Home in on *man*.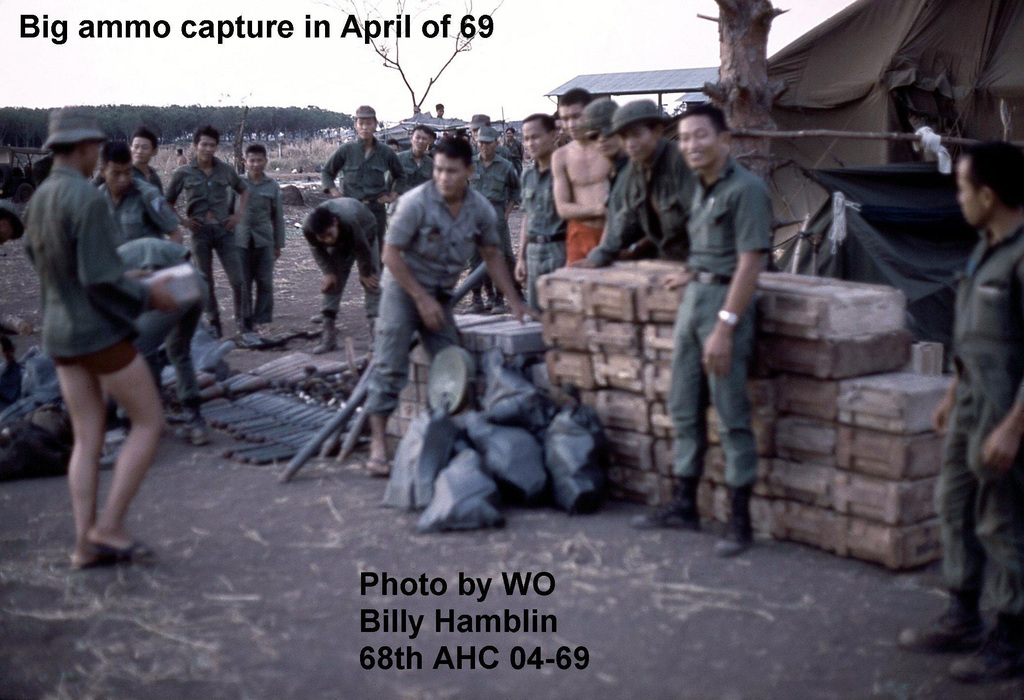
Homed in at {"left": 172, "top": 145, "right": 189, "bottom": 166}.
